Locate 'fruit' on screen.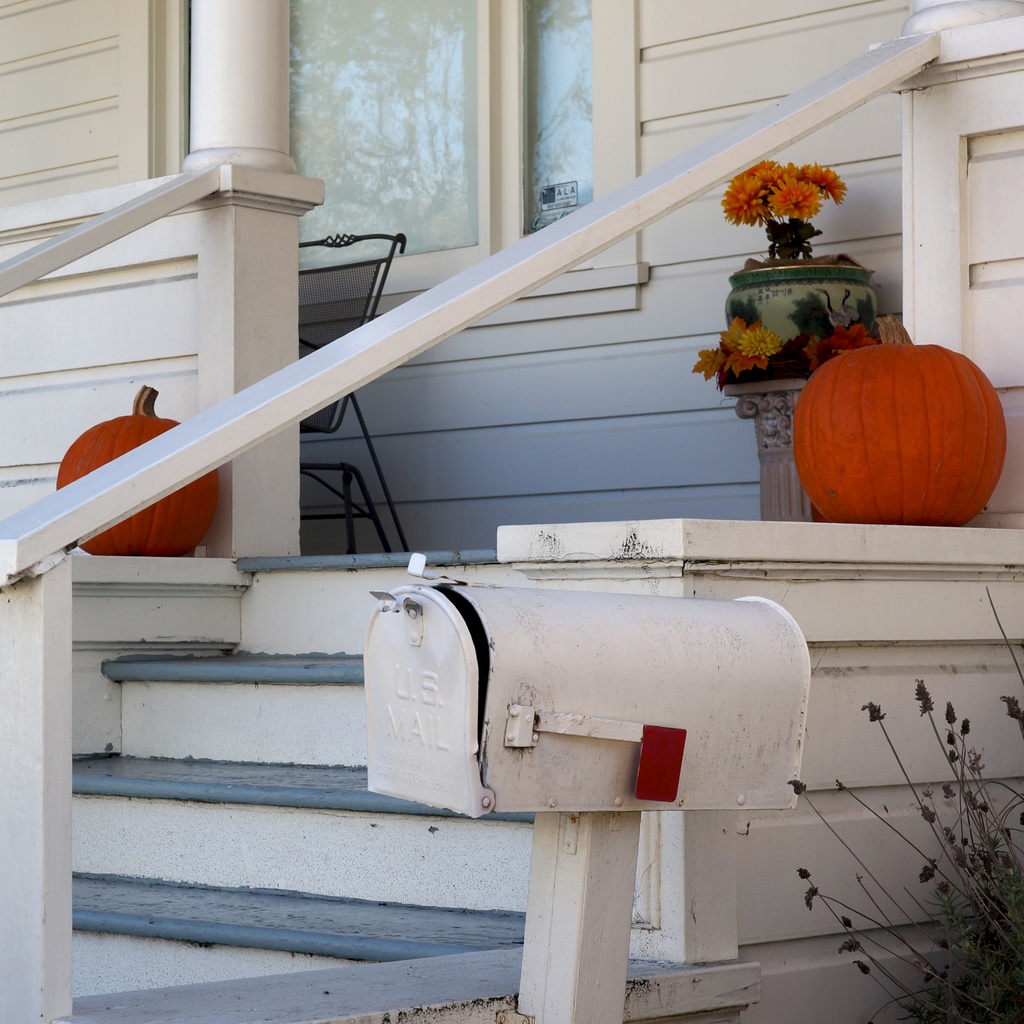
On screen at [left=46, top=382, right=218, bottom=559].
